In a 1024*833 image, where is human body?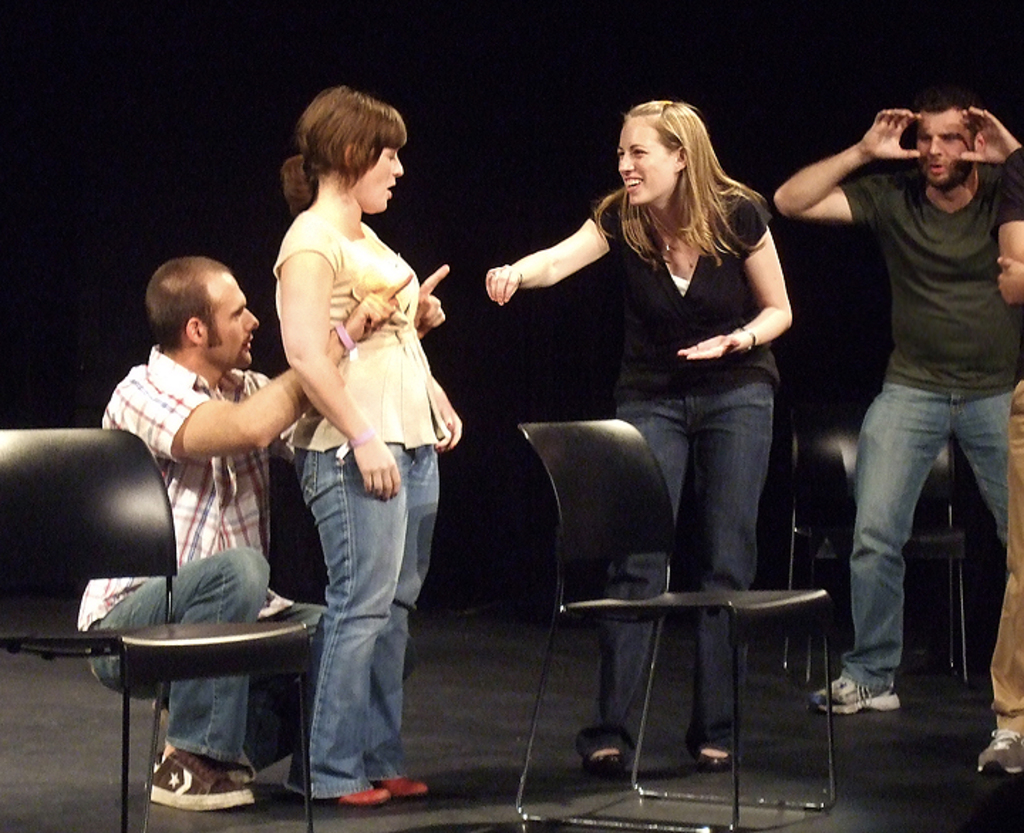
crop(809, 37, 1007, 732).
